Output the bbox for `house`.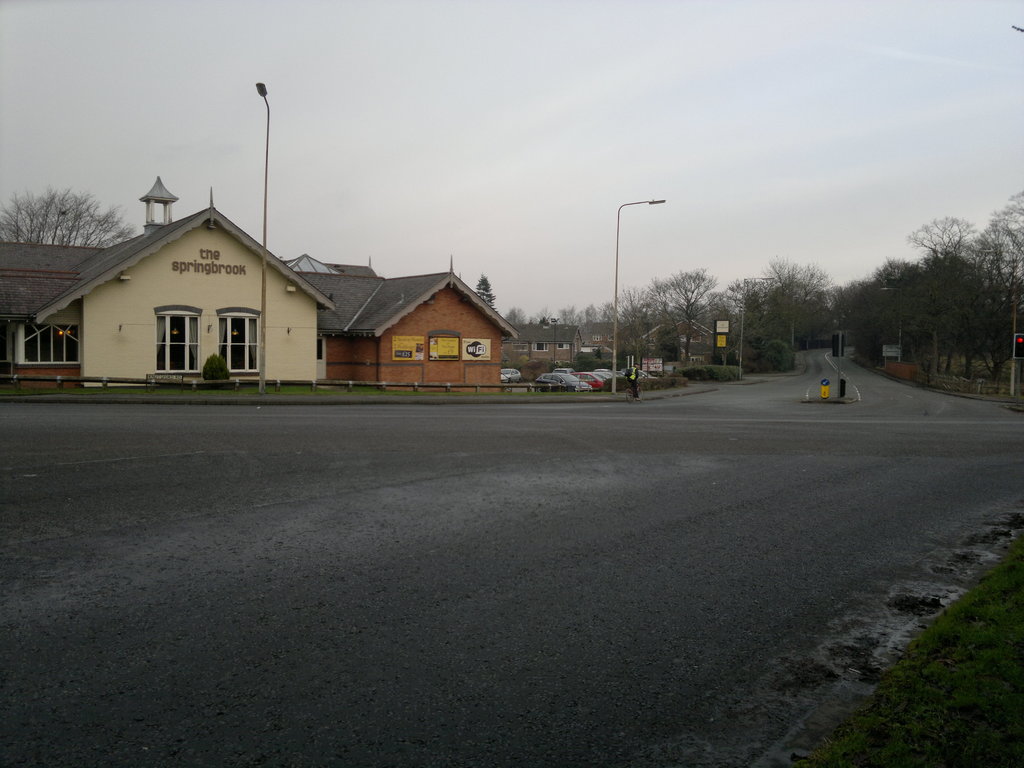
left=44, top=190, right=476, bottom=393.
